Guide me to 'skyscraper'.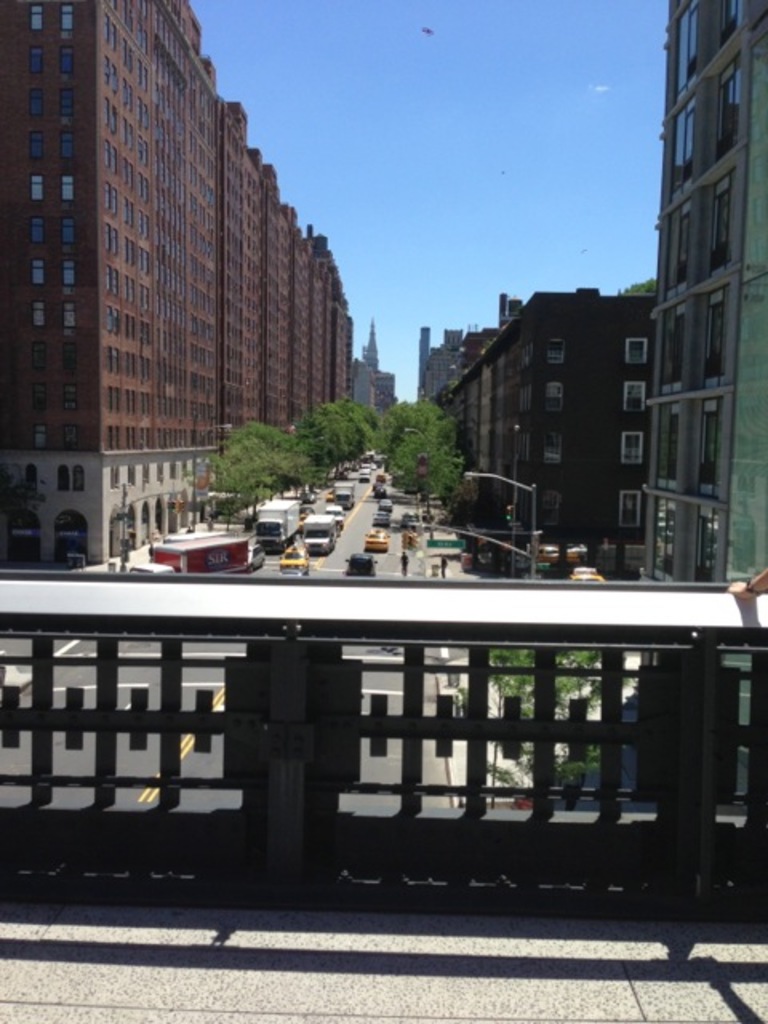
Guidance: crop(349, 325, 387, 416).
